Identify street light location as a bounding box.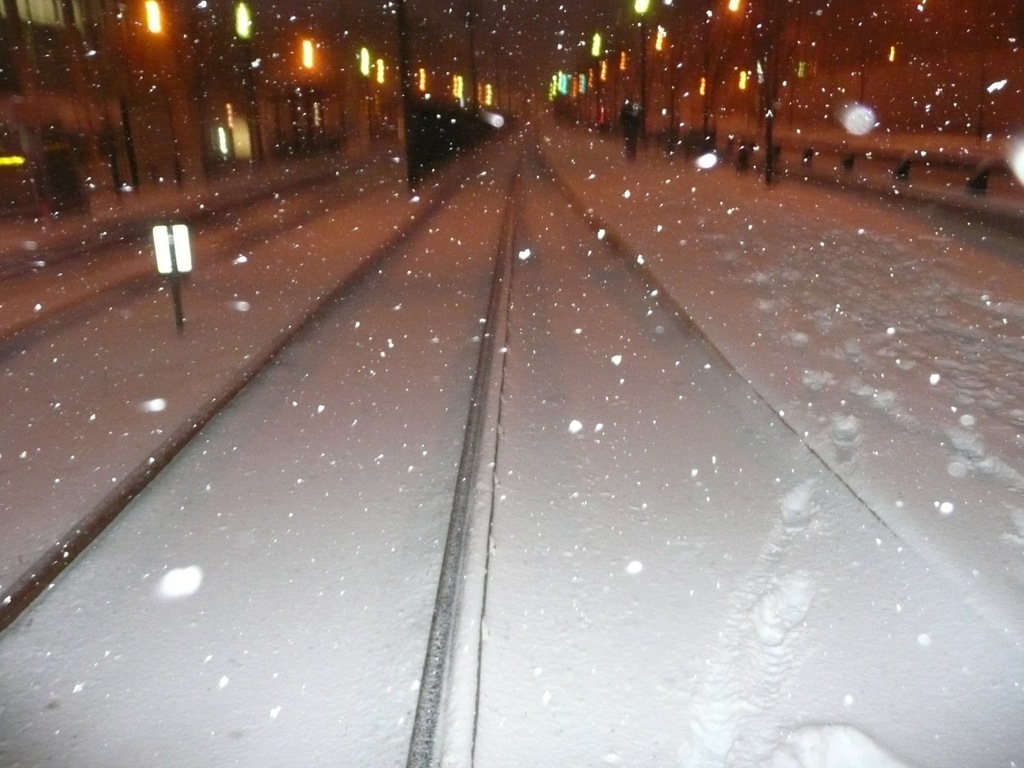
[left=633, top=0, right=651, bottom=141].
